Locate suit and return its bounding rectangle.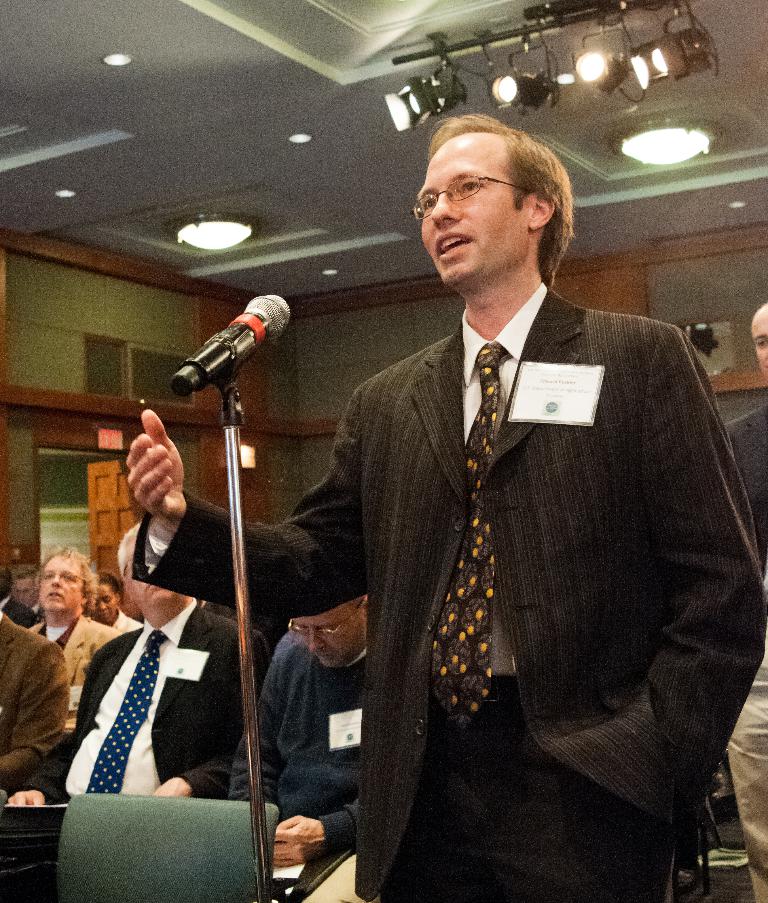
<box>228,630,380,902</box>.
